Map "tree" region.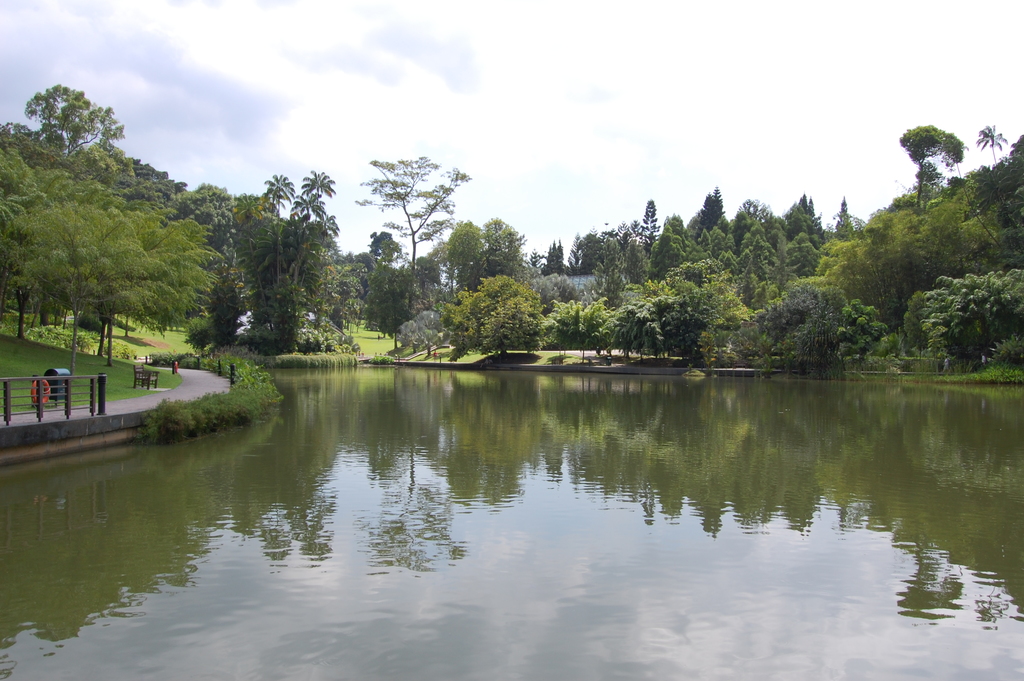
Mapped to BBox(897, 119, 965, 206).
